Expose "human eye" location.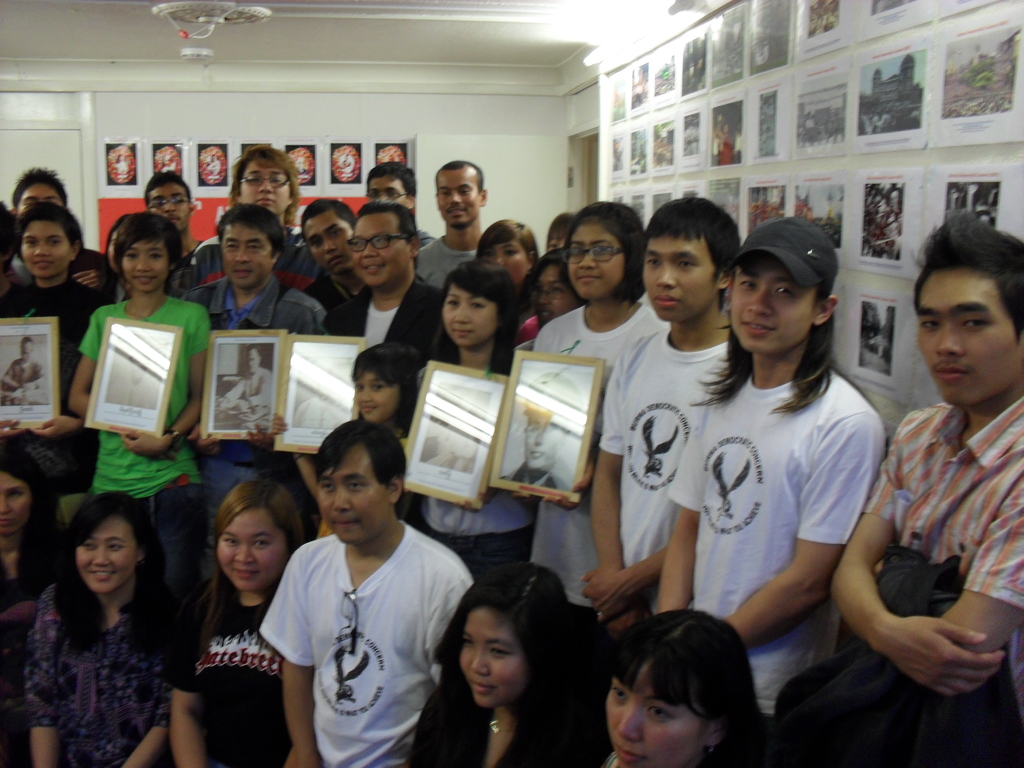
Exposed at <bbox>76, 540, 95, 552</bbox>.
